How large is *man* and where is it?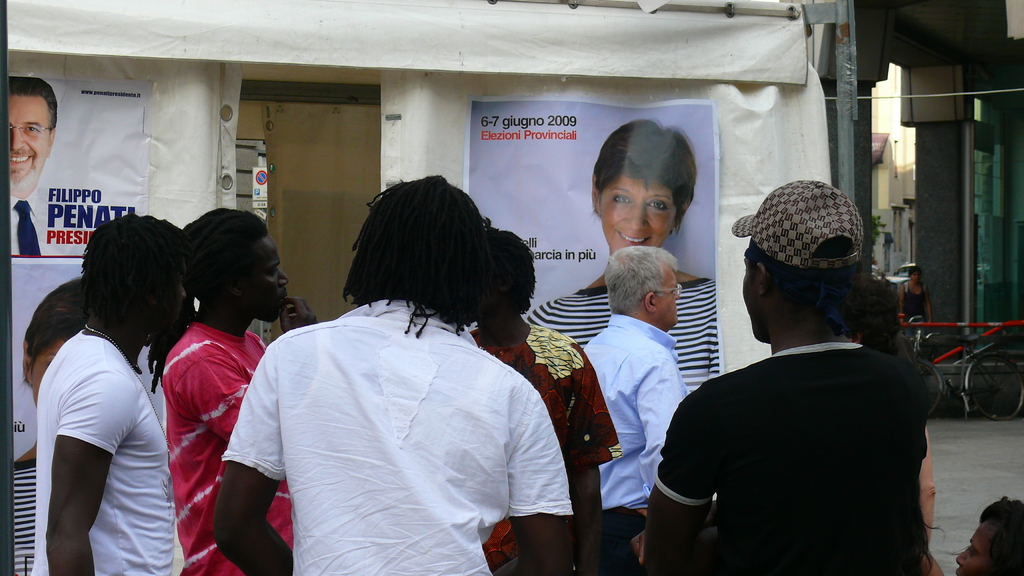
Bounding box: pyautogui.locateOnScreen(28, 214, 189, 575).
